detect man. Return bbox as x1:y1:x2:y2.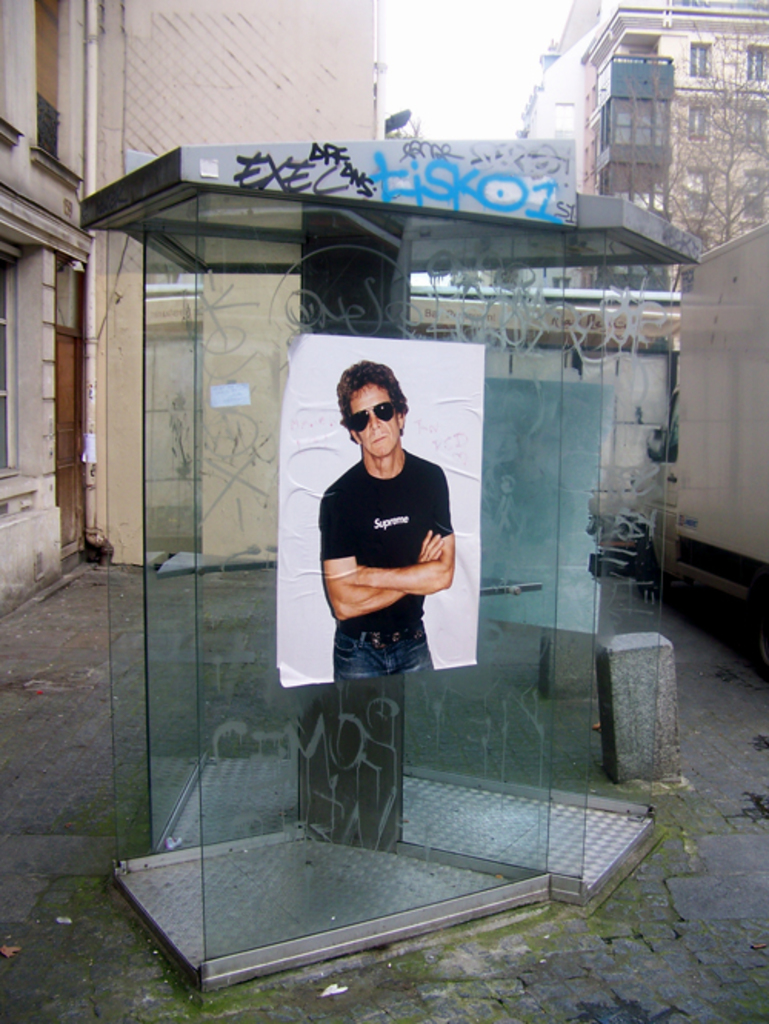
306:358:481:701.
